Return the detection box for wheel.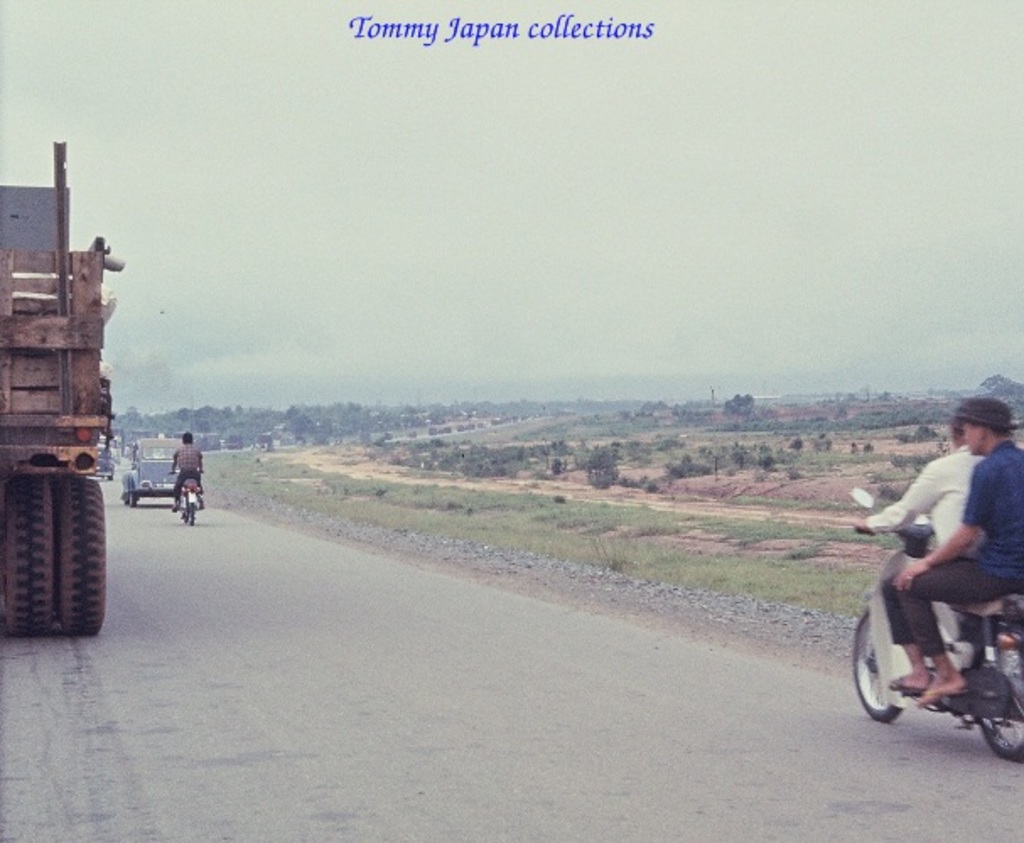
select_region(0, 475, 54, 634).
